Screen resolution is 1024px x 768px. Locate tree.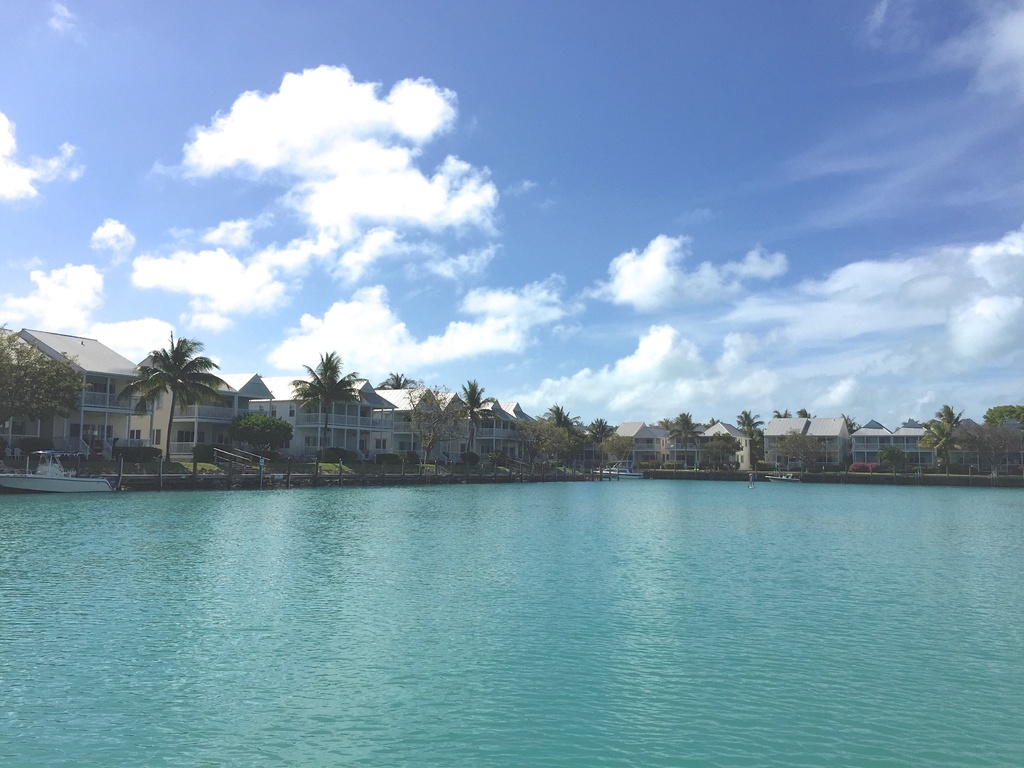
<box>378,365,424,396</box>.
